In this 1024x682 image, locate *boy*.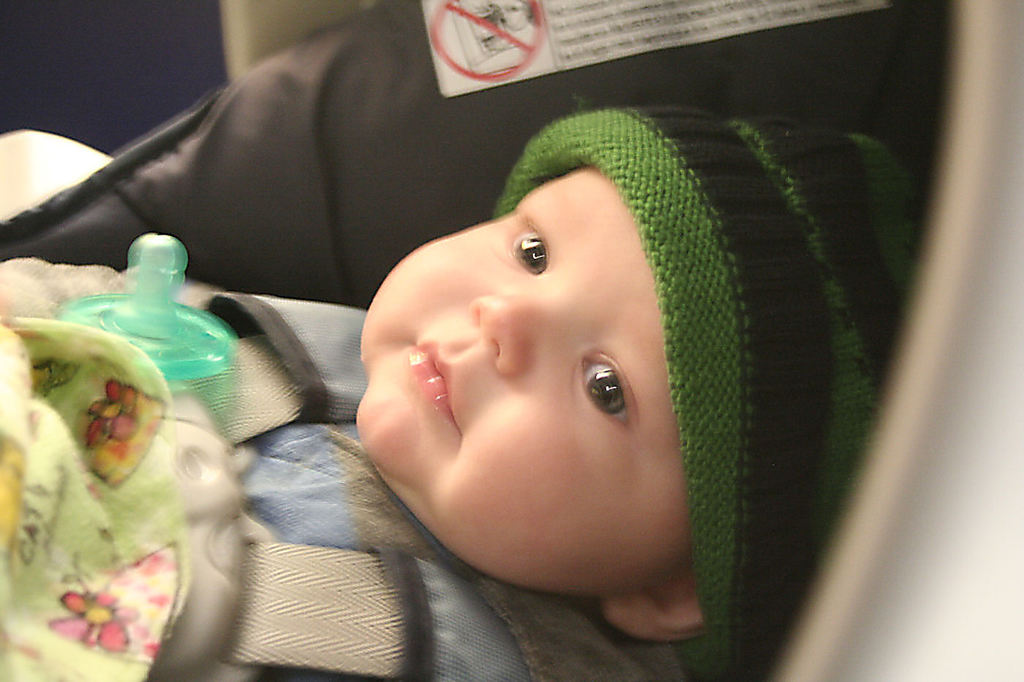
Bounding box: crop(0, 96, 925, 681).
